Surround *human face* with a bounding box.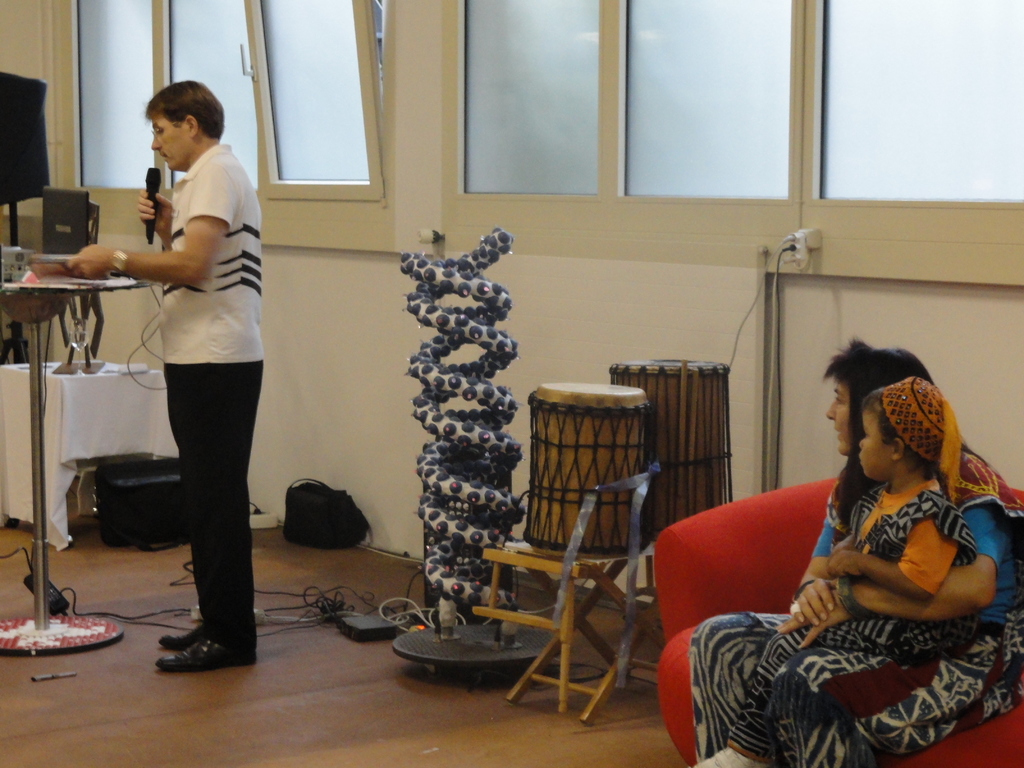
[856, 402, 890, 481].
